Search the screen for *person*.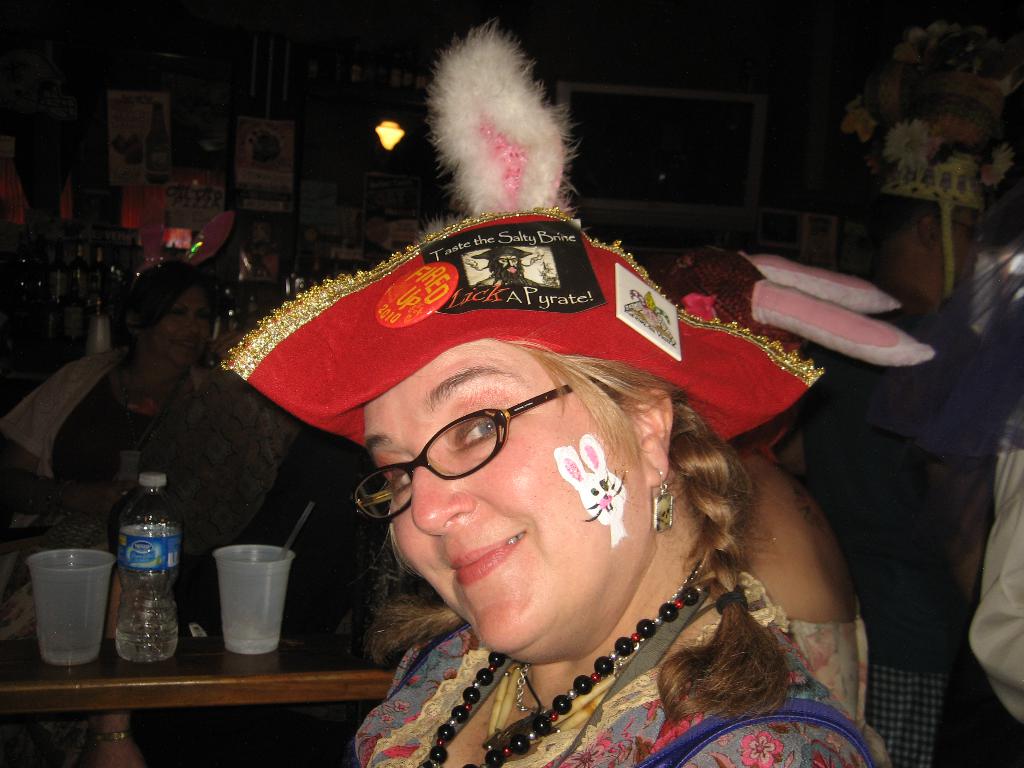
Found at select_region(220, 18, 890, 767).
